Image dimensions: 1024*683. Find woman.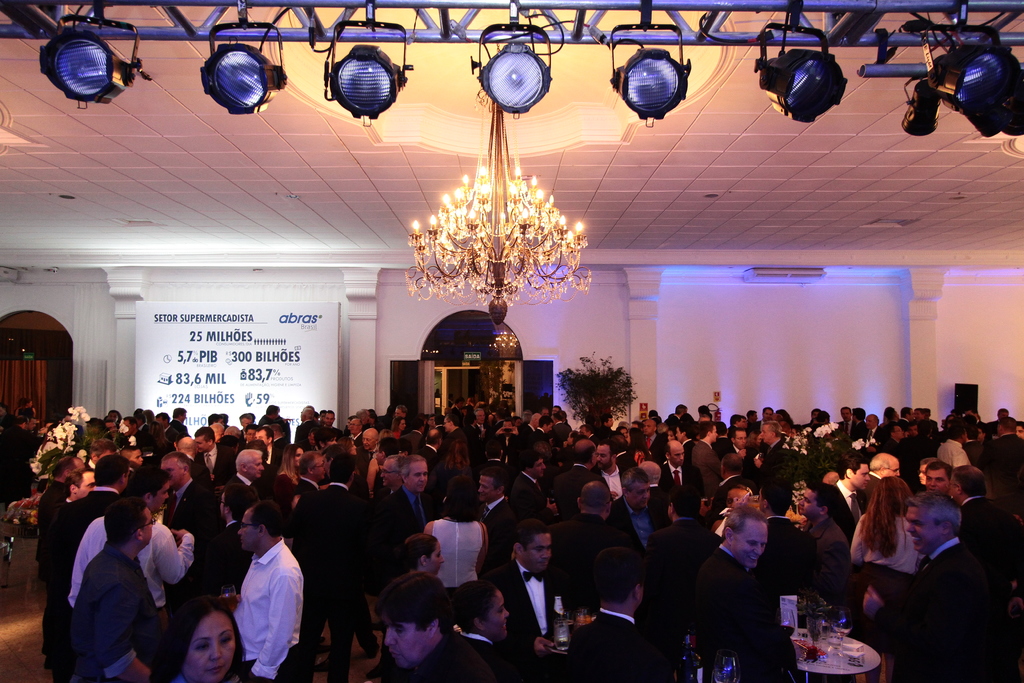
bbox=(390, 416, 405, 437).
